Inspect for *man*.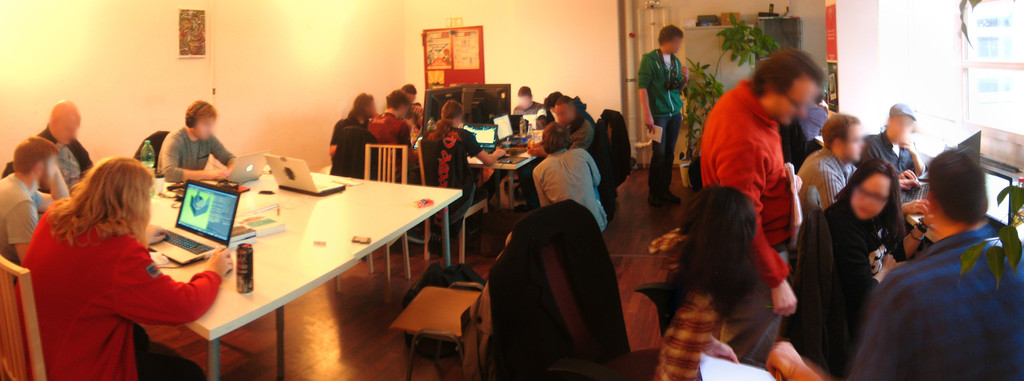
Inspection: box=[797, 111, 916, 221].
